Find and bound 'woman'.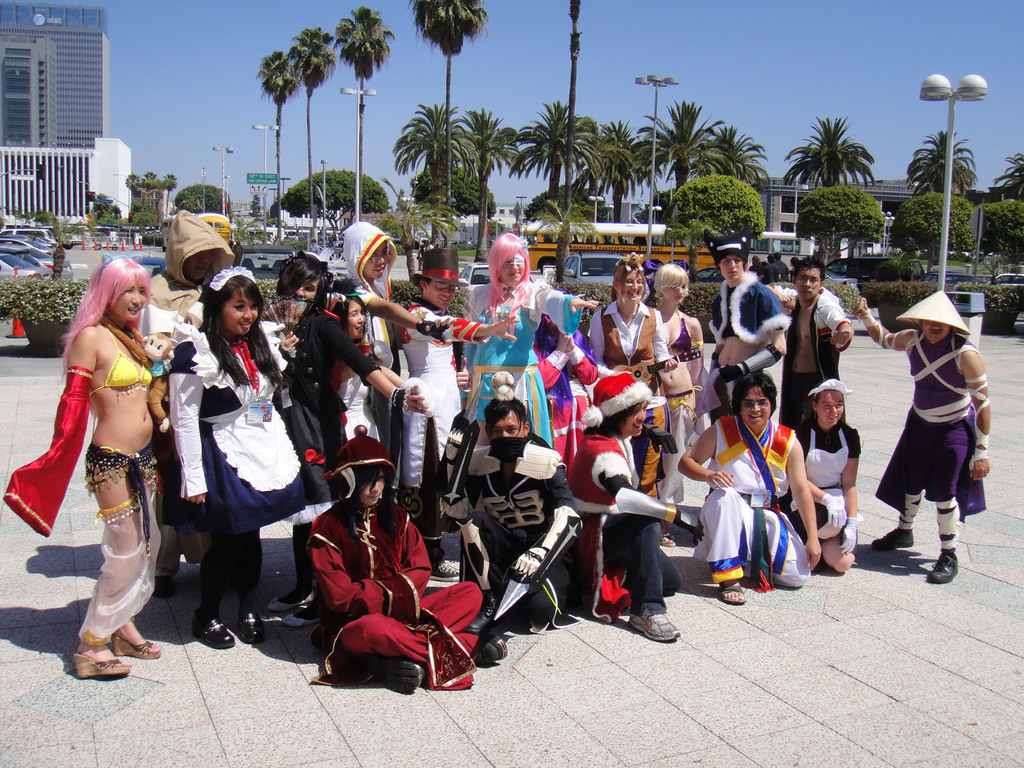
Bound: Rect(650, 262, 705, 507).
